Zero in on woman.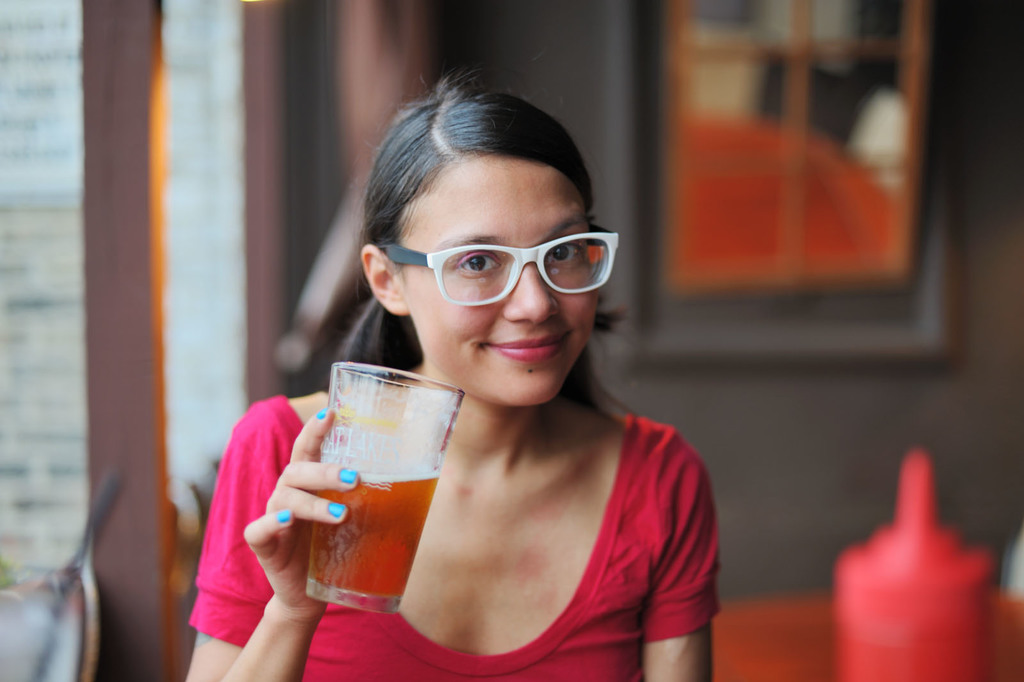
Zeroed in: BBox(189, 69, 724, 681).
